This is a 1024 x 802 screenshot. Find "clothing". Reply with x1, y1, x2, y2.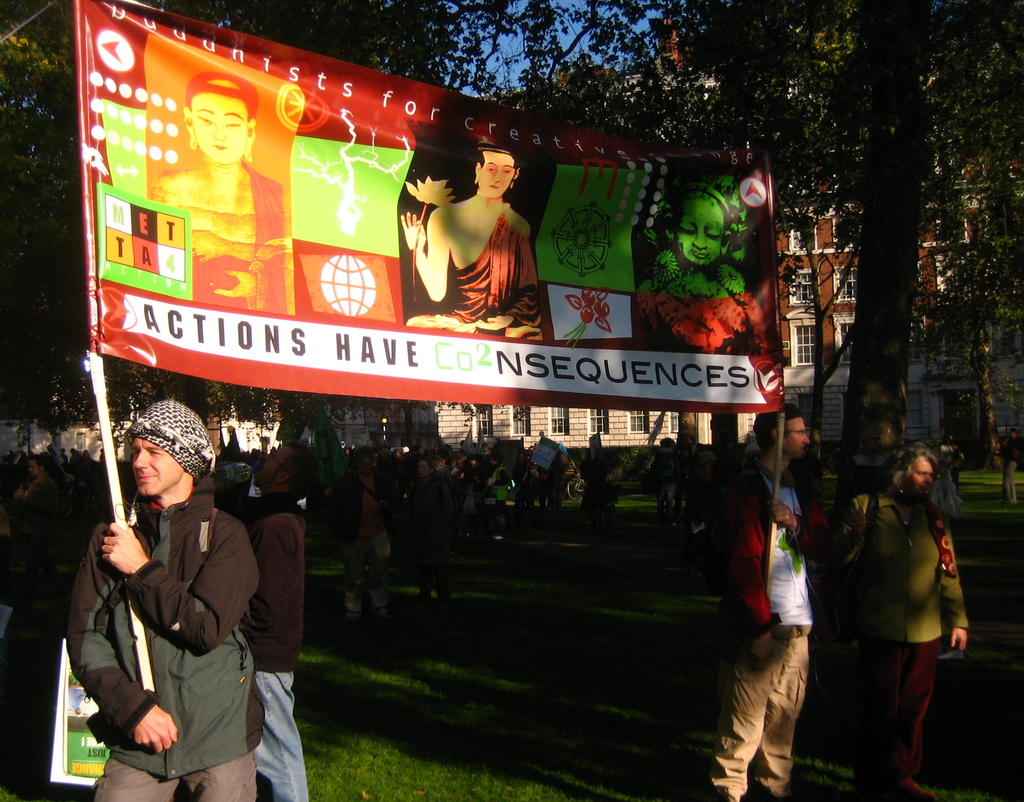
403, 476, 448, 591.
